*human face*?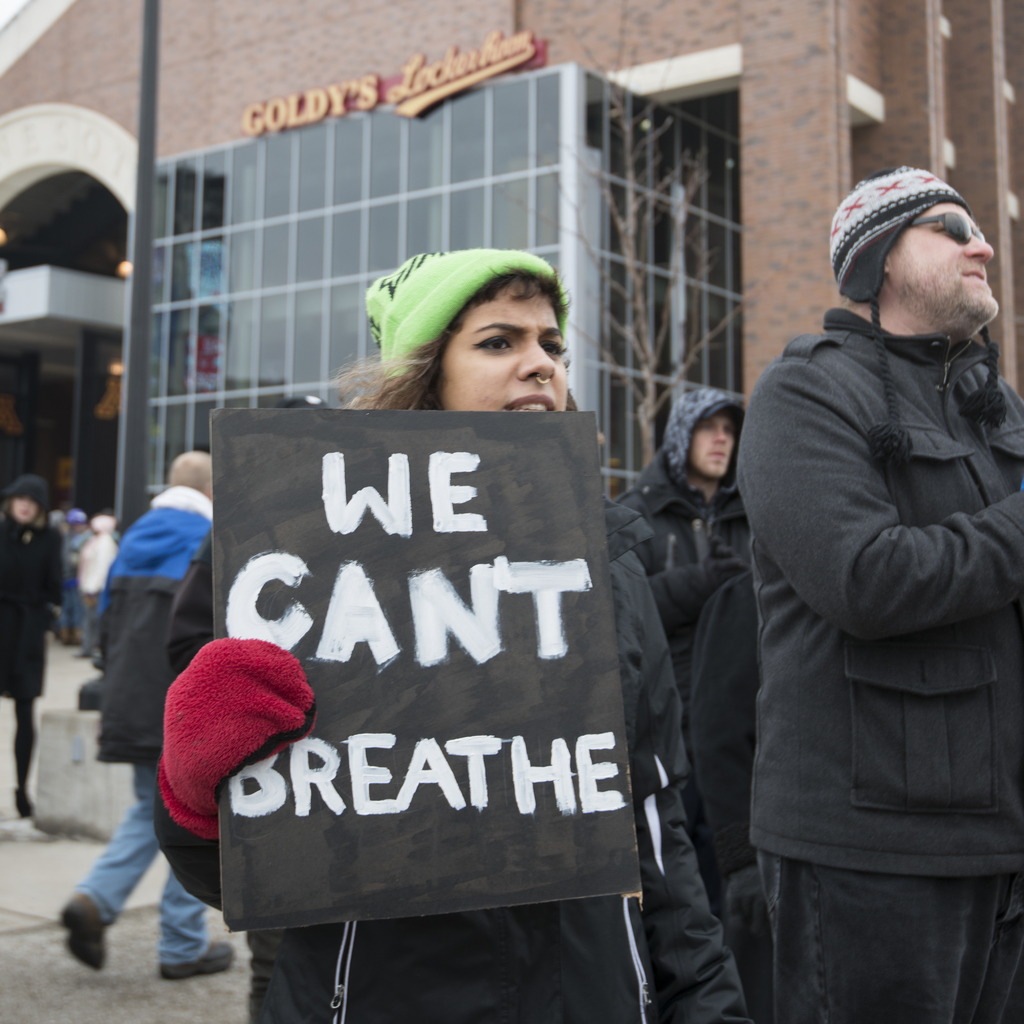
left=438, top=259, right=569, bottom=420
